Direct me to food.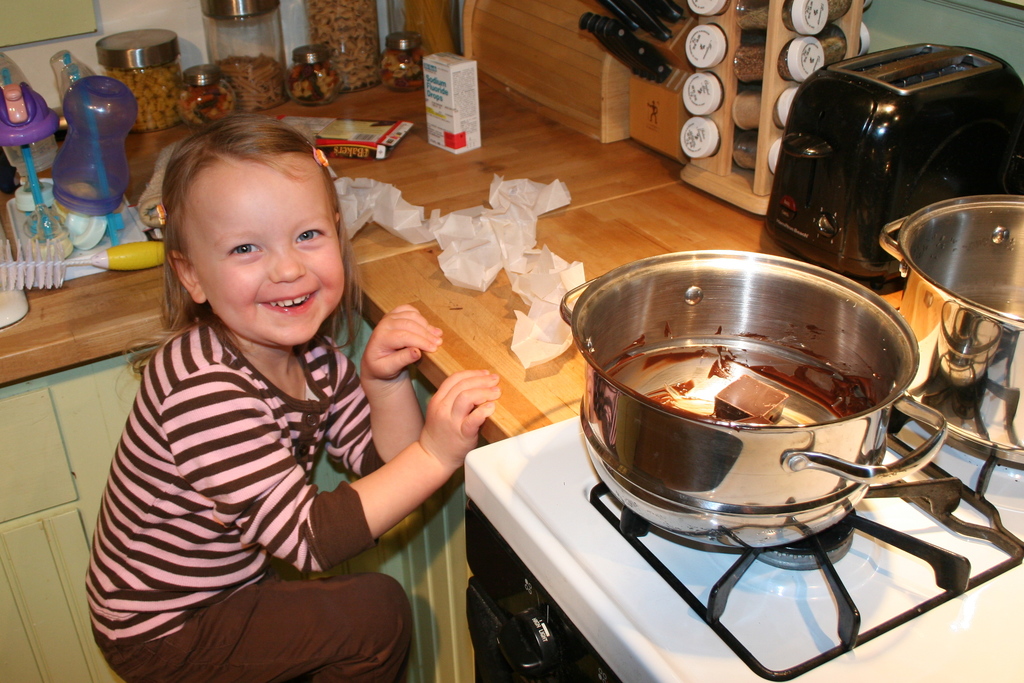
Direction: bbox(215, 51, 287, 107).
